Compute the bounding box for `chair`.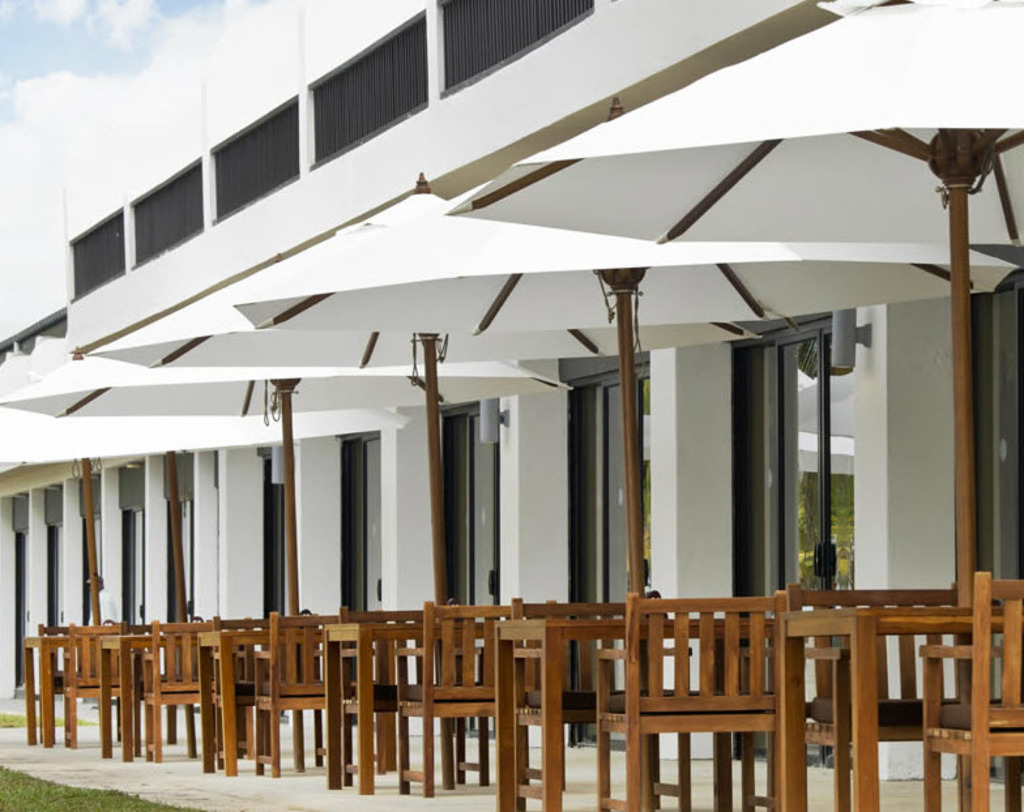
pyautogui.locateOnScreen(218, 614, 300, 770).
